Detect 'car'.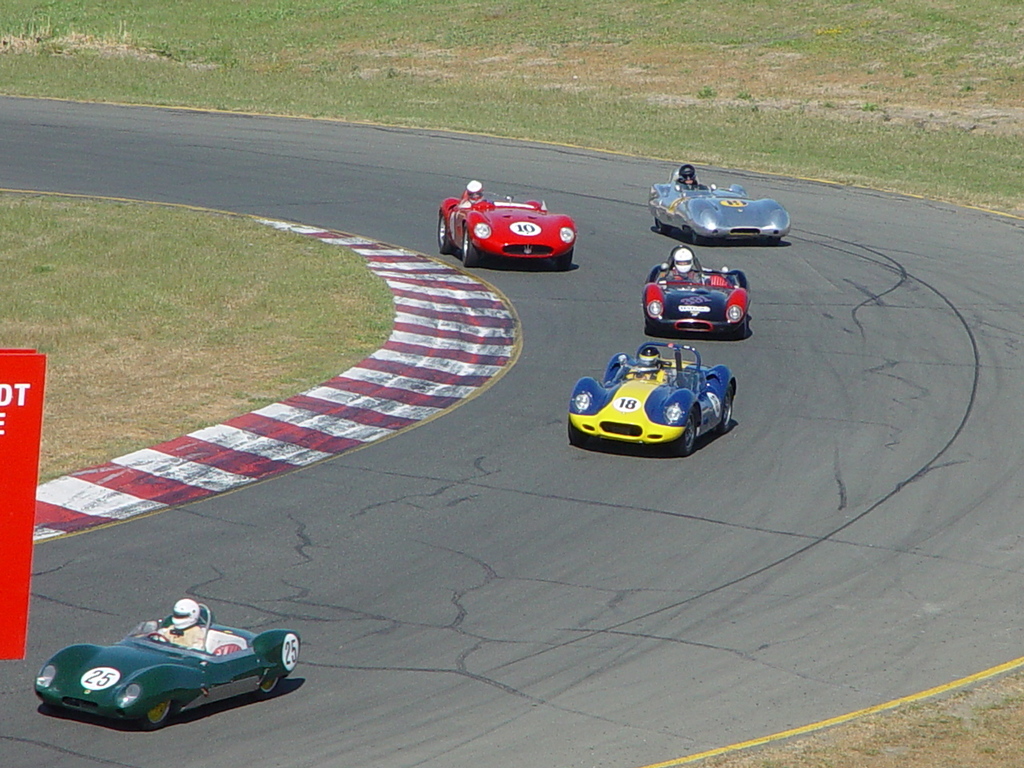
Detected at (651, 171, 794, 245).
